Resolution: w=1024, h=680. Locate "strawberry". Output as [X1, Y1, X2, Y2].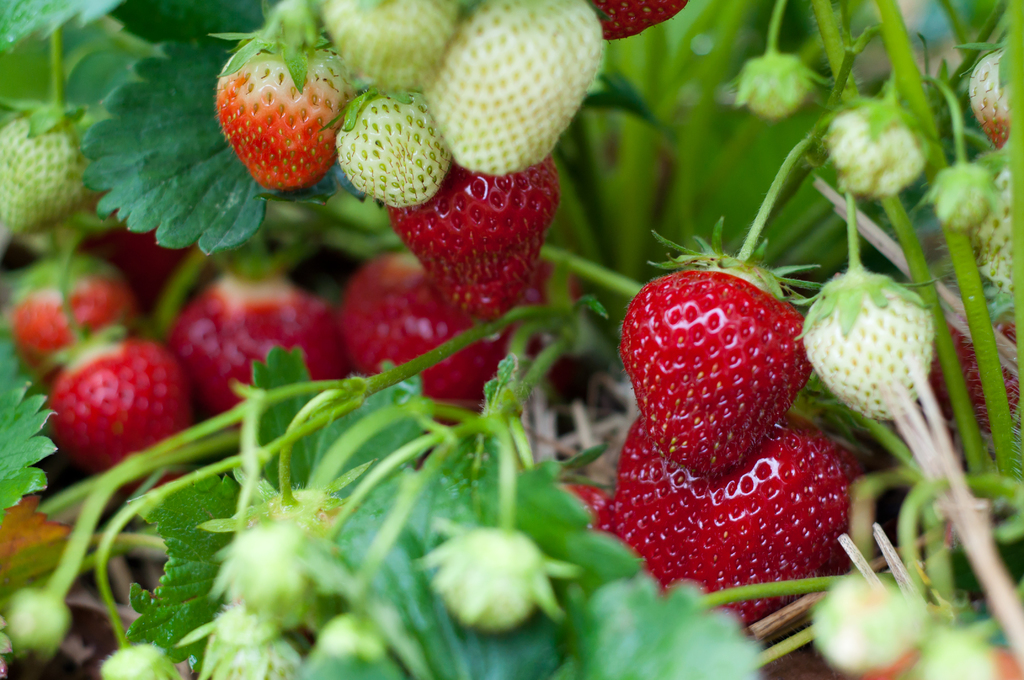
[735, 64, 806, 117].
